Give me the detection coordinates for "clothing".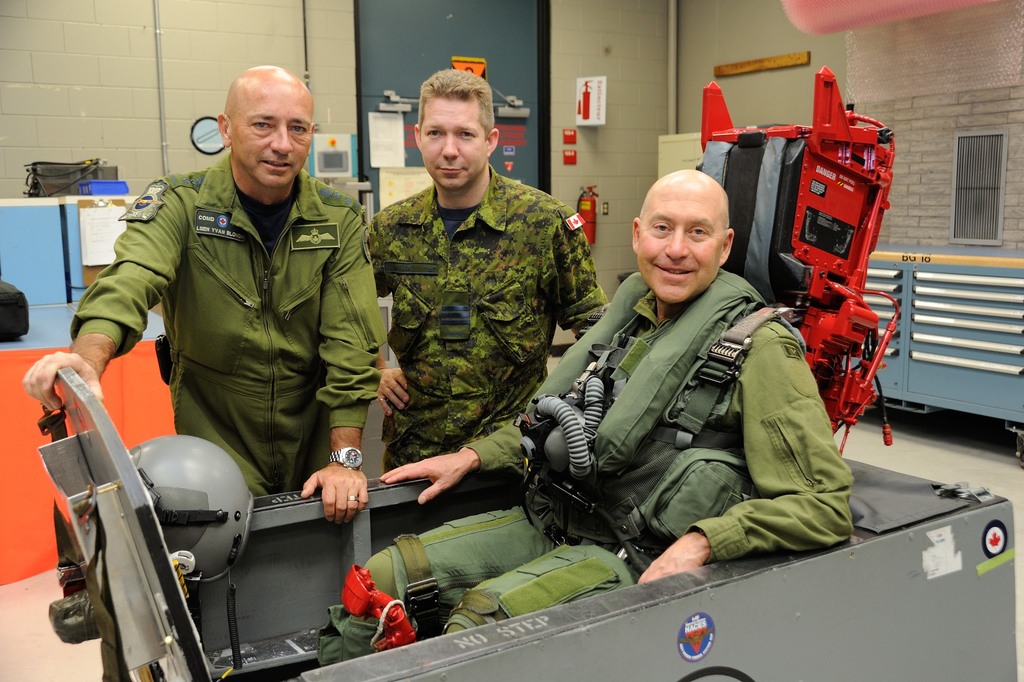
l=371, t=166, r=605, b=477.
